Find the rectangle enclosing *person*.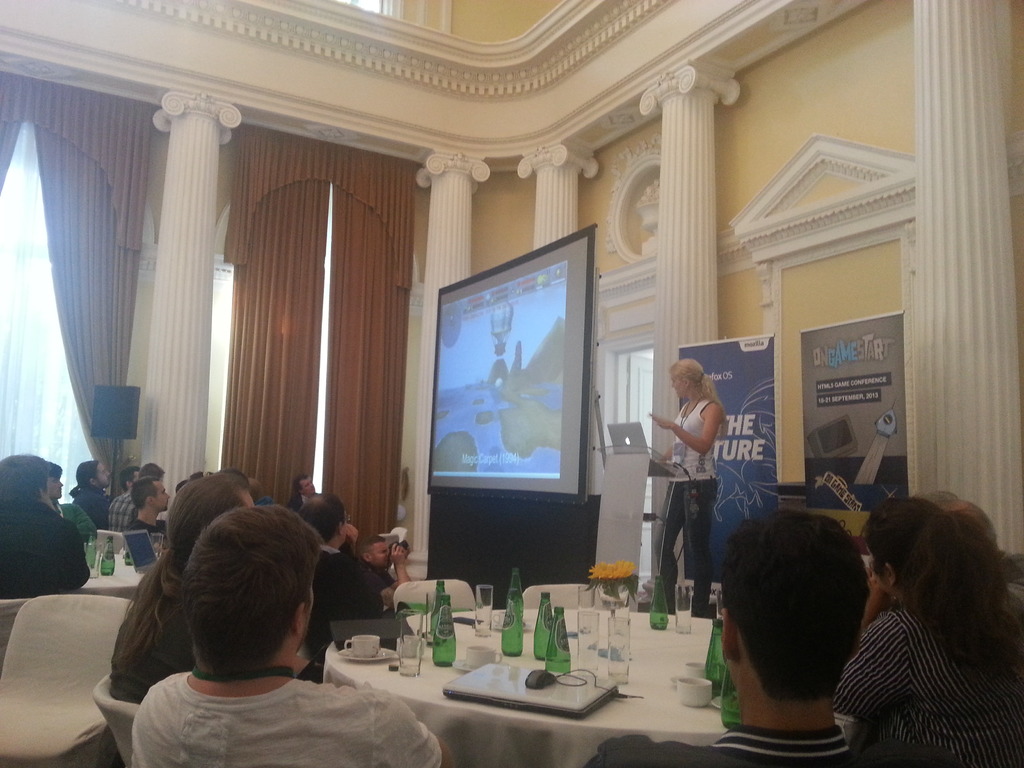
bbox(307, 498, 395, 668).
